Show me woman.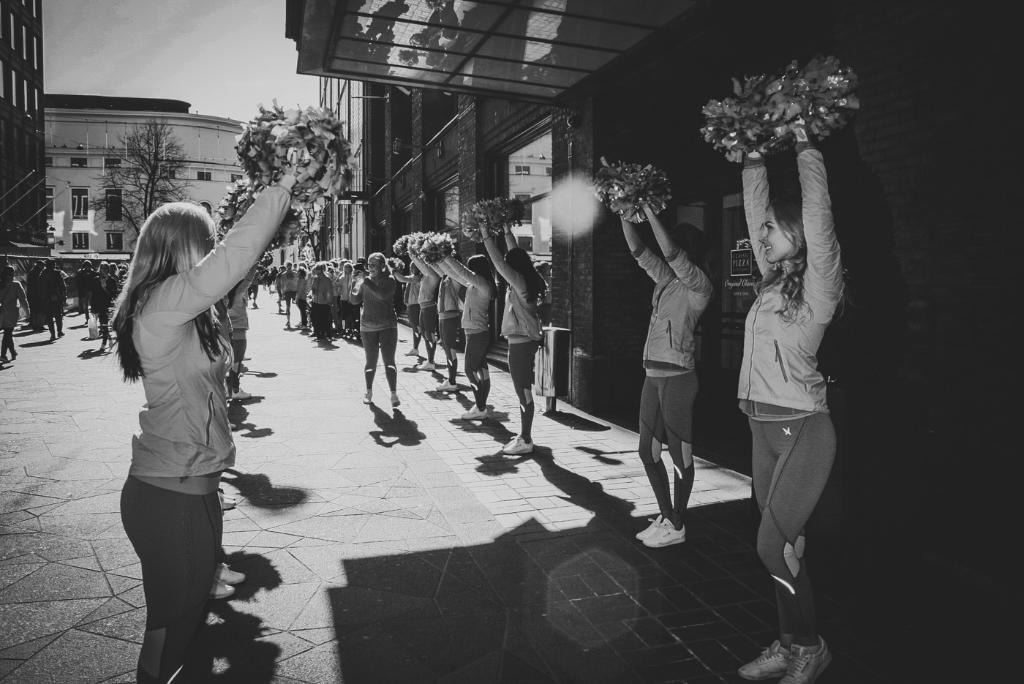
woman is here: x1=347, y1=251, x2=402, y2=402.
